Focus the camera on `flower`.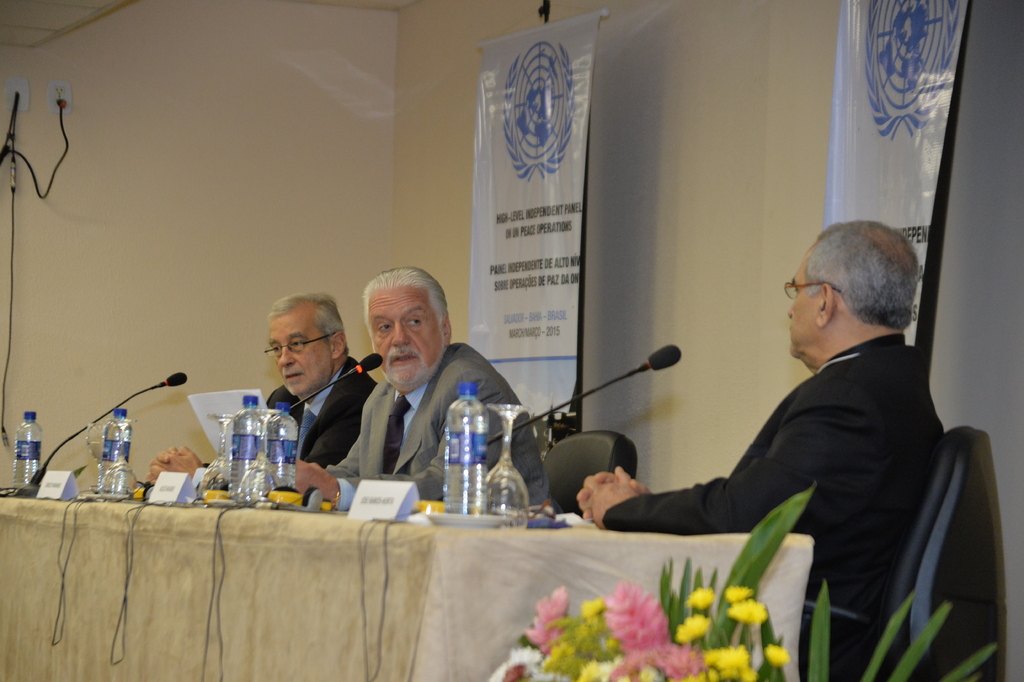
Focus region: box=[726, 598, 769, 631].
